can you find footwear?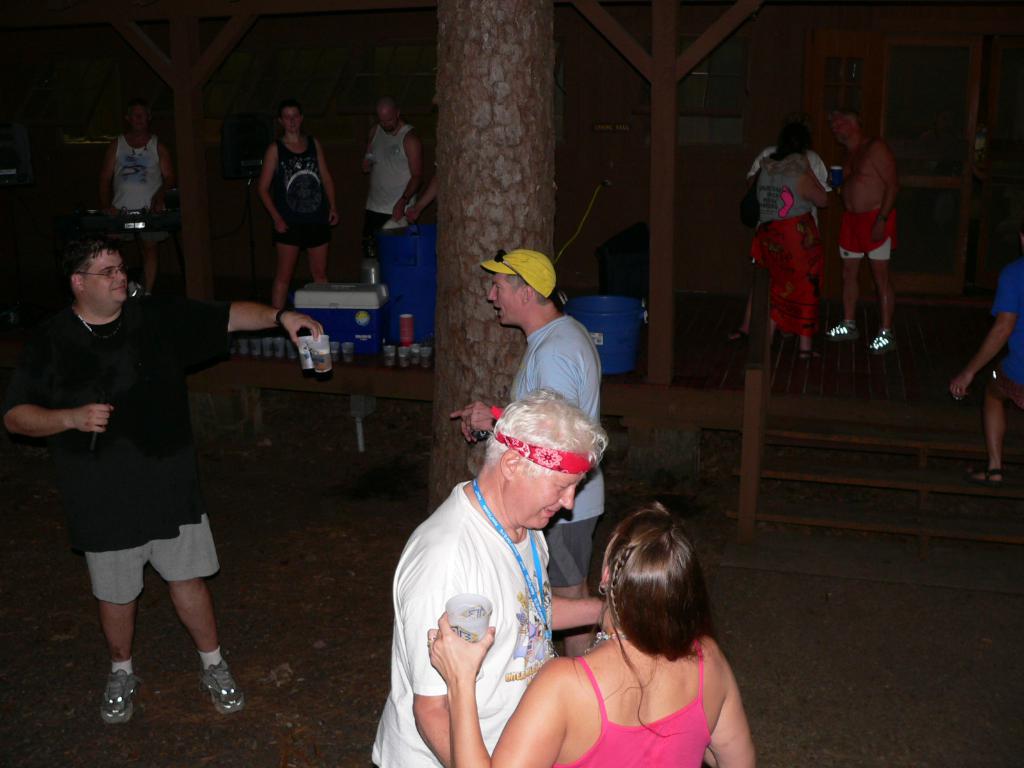
Yes, bounding box: l=728, t=325, r=755, b=341.
